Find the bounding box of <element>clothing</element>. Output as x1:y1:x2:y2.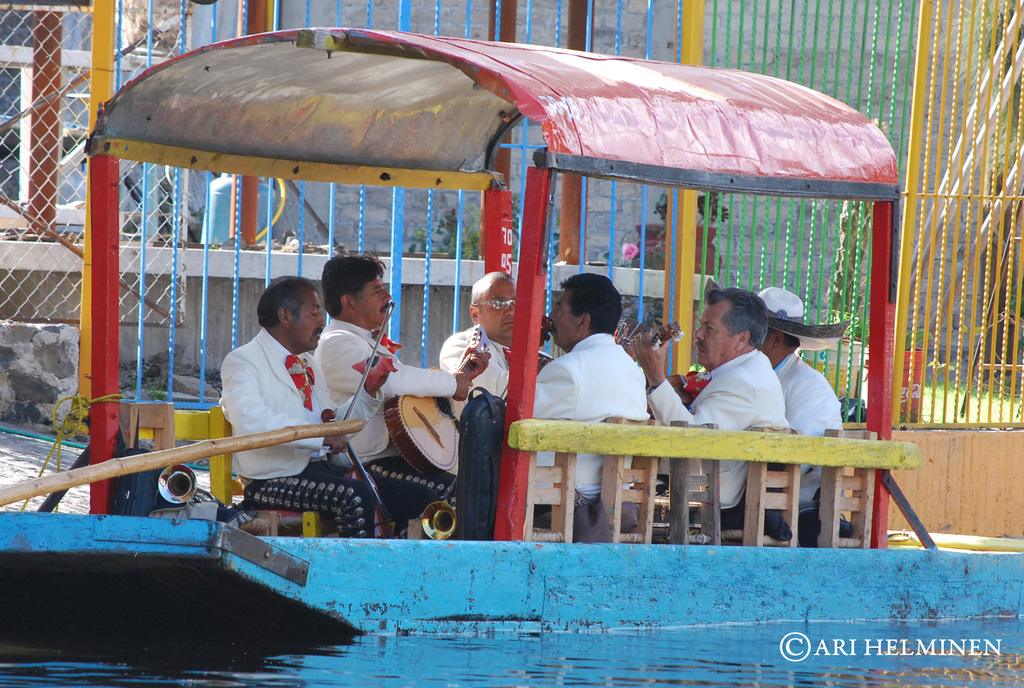
438:321:554:403.
